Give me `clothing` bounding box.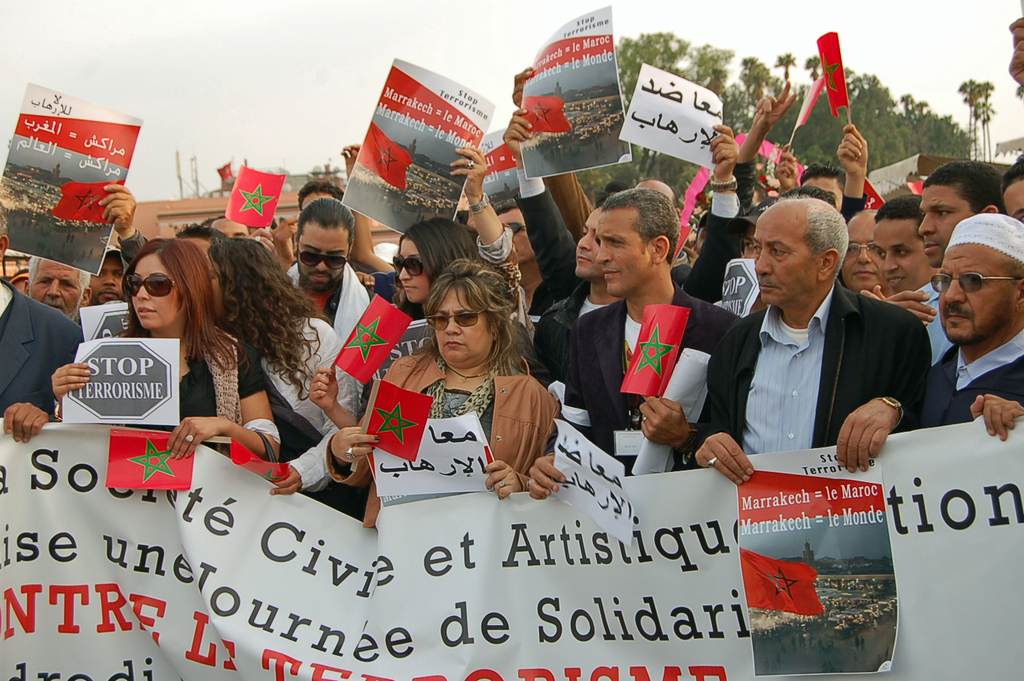
711, 282, 922, 436.
